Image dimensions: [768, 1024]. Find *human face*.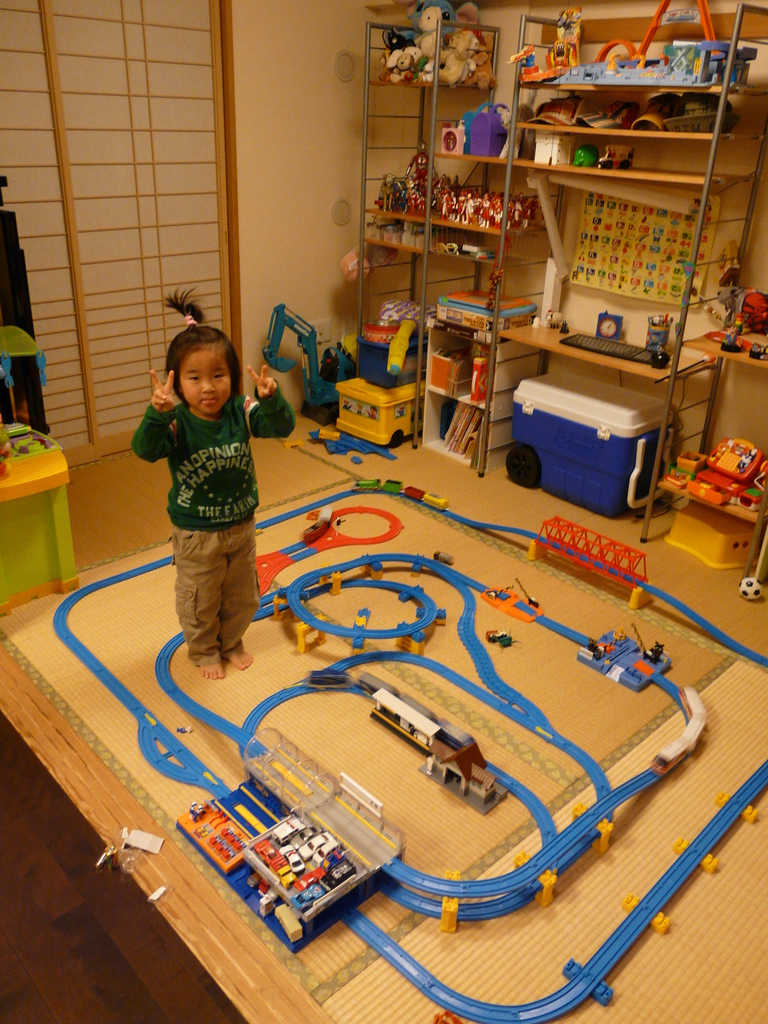
<box>181,349,232,417</box>.
